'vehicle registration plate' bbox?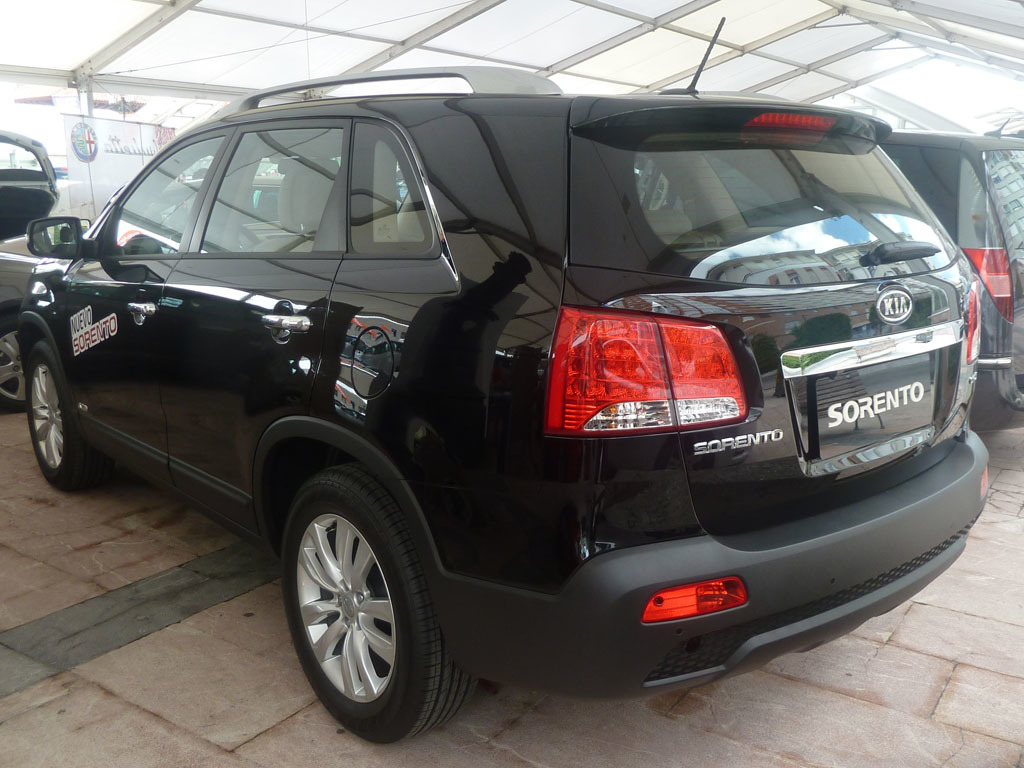
[816,354,931,458]
